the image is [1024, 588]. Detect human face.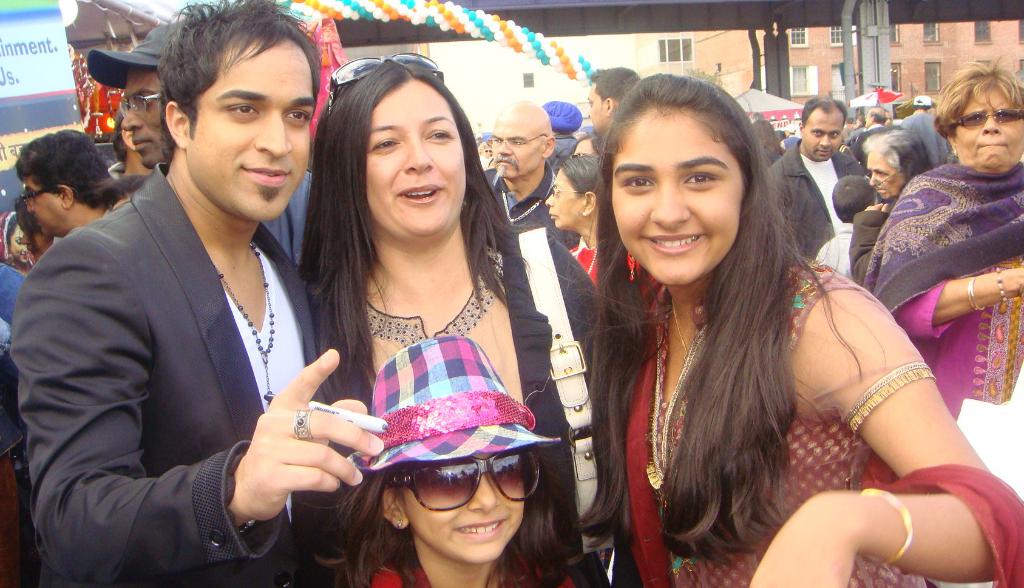
Detection: (left=547, top=173, right=588, bottom=230).
